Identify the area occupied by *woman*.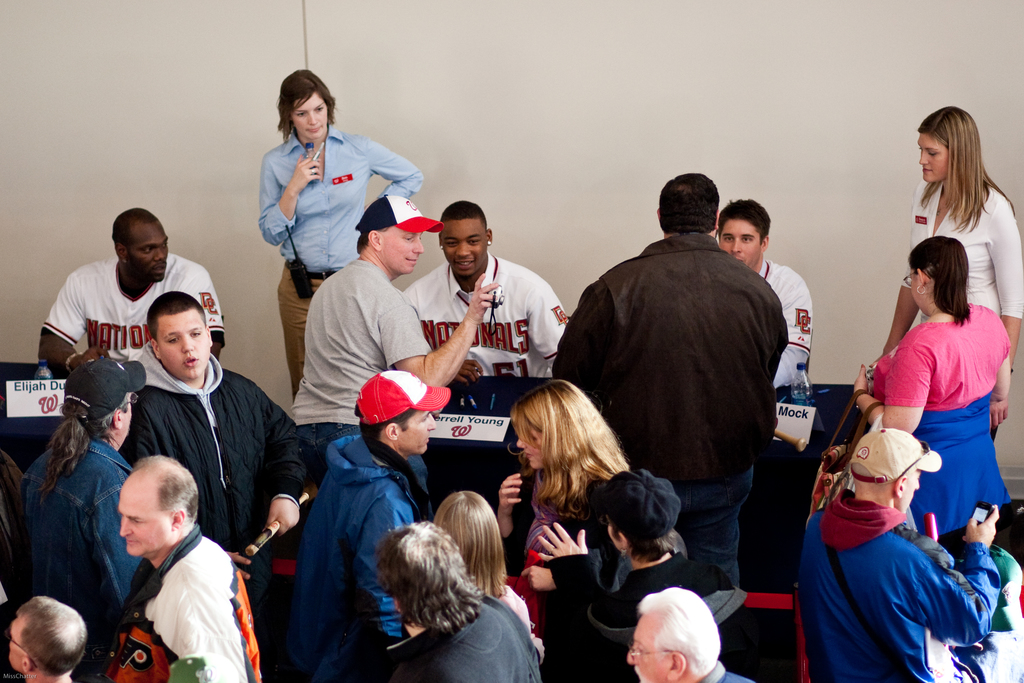
Area: 853:232:1012:554.
